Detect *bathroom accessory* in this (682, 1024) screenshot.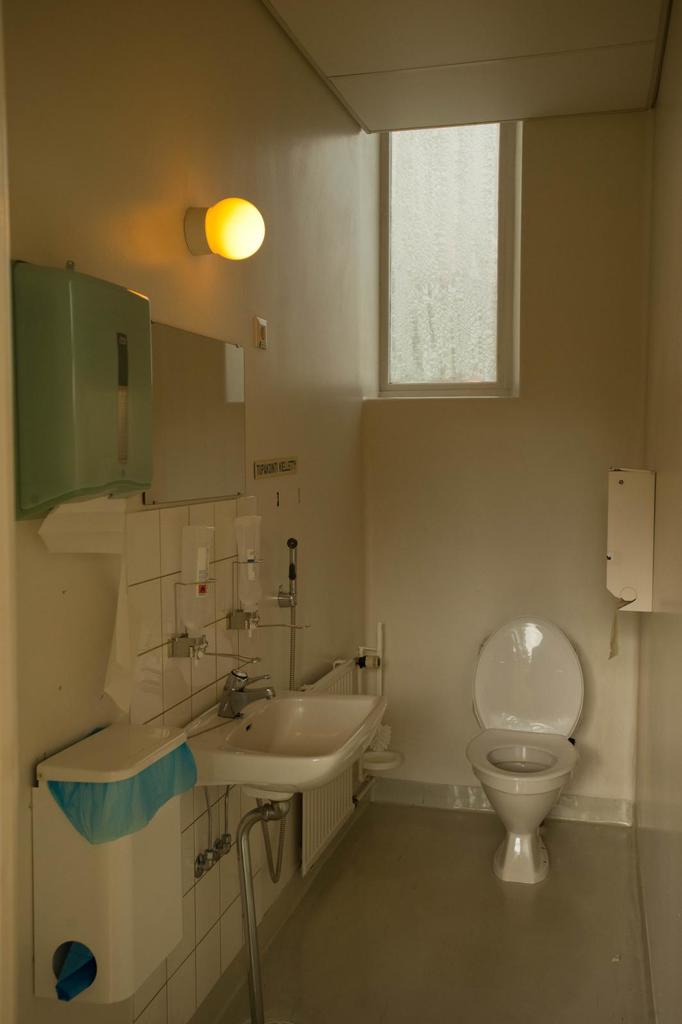
Detection: <bbox>219, 665, 277, 717</bbox>.
